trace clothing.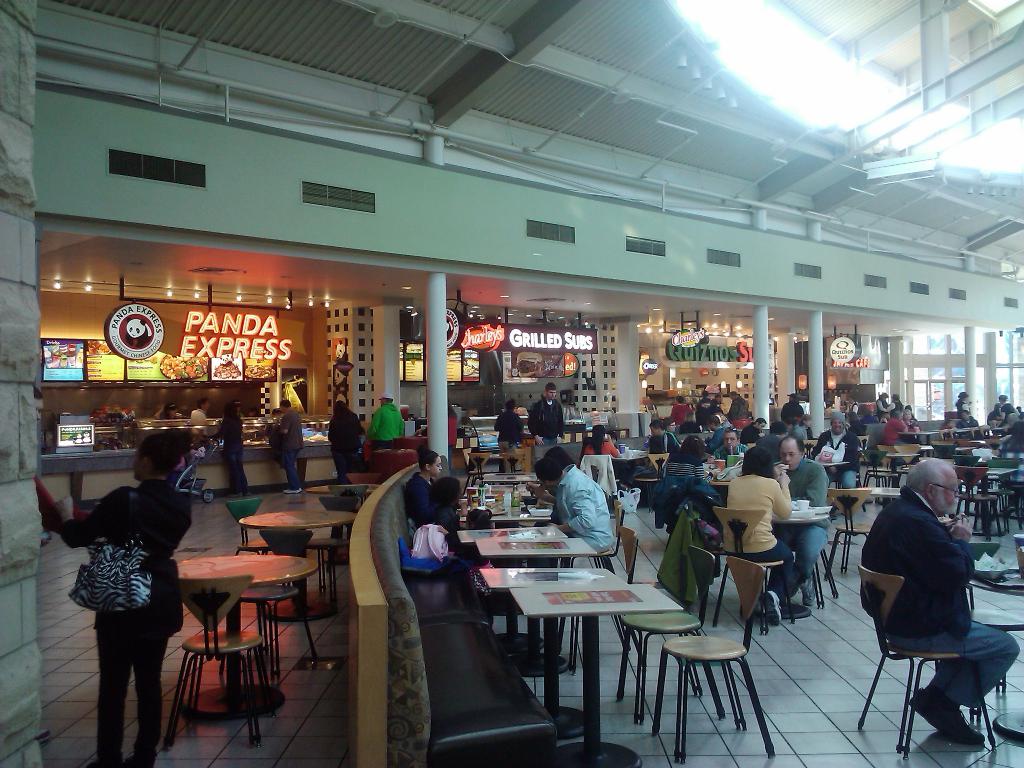
Traced to BBox(726, 475, 794, 591).
